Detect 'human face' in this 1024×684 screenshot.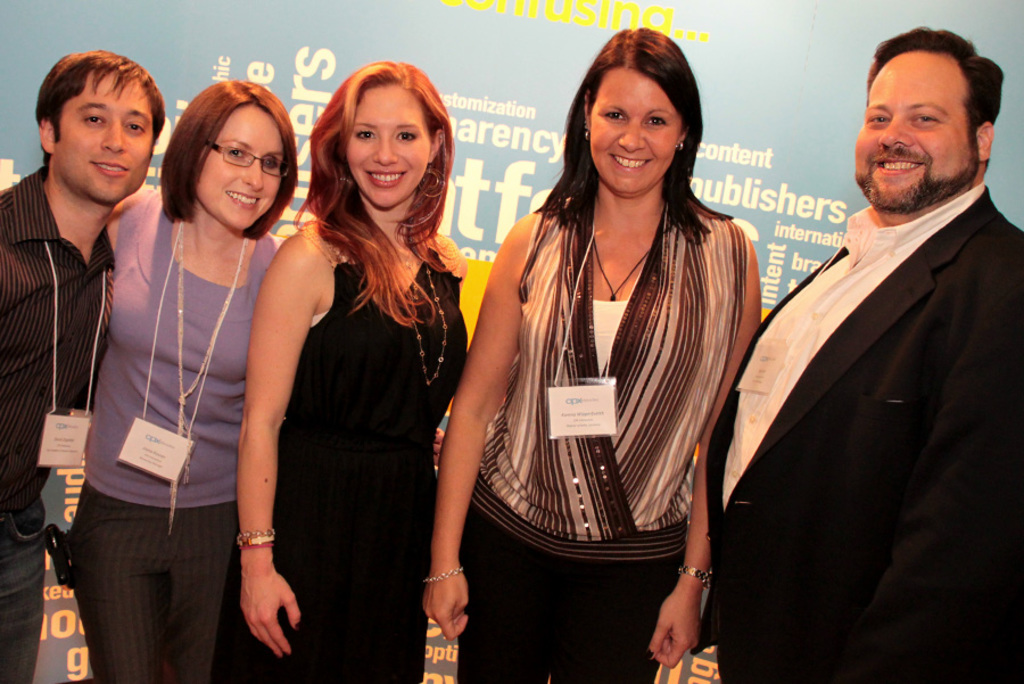
Detection: select_region(854, 55, 975, 208).
